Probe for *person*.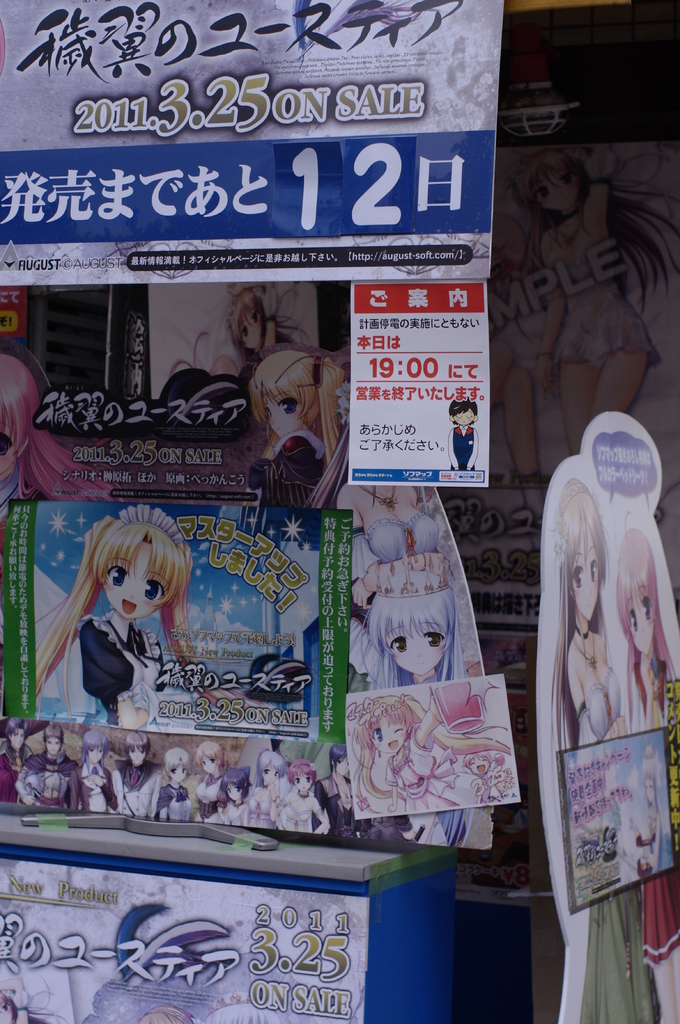
Probe result: [left=29, top=500, right=202, bottom=739].
